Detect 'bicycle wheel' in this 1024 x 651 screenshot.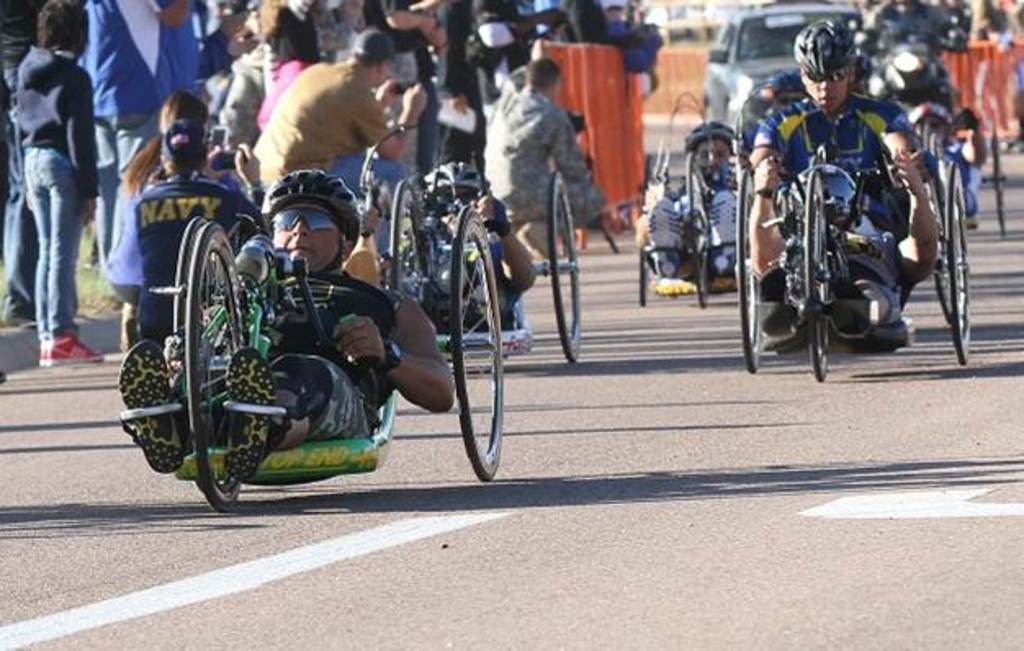
Detection: rect(990, 126, 1006, 236).
